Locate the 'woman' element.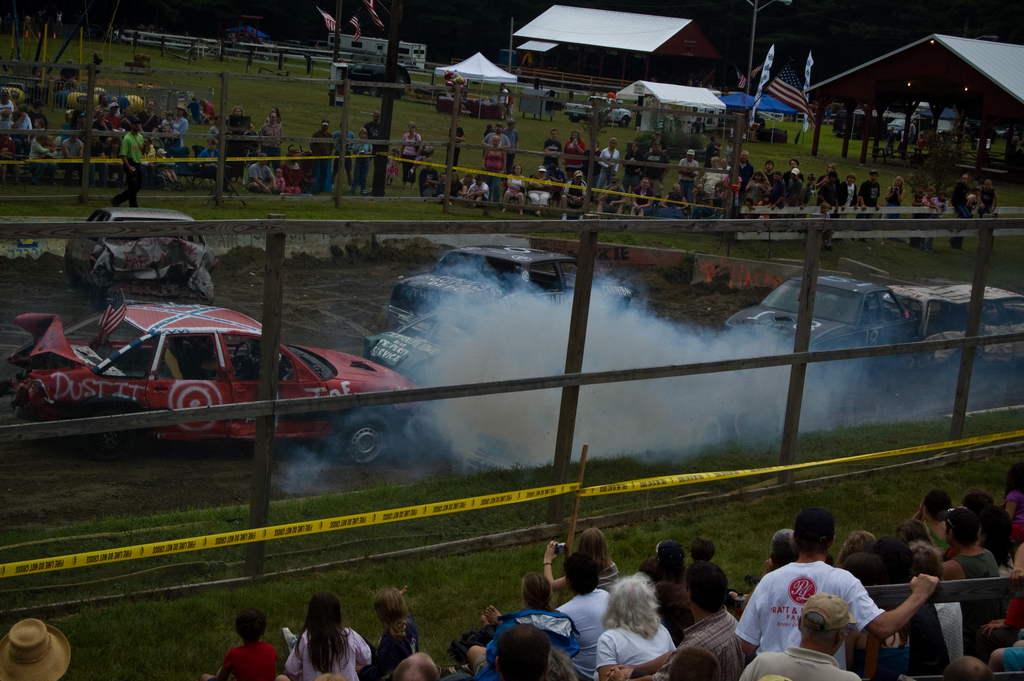
Element bbox: <bbox>543, 526, 619, 595</bbox>.
